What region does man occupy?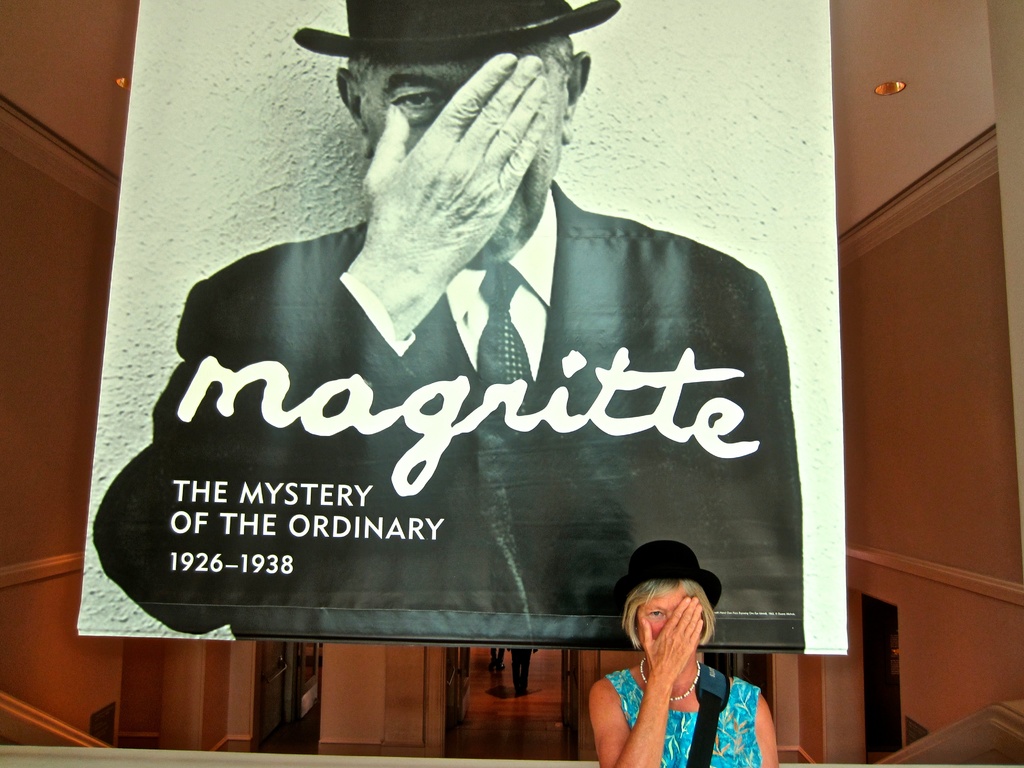
box(93, 0, 804, 650).
